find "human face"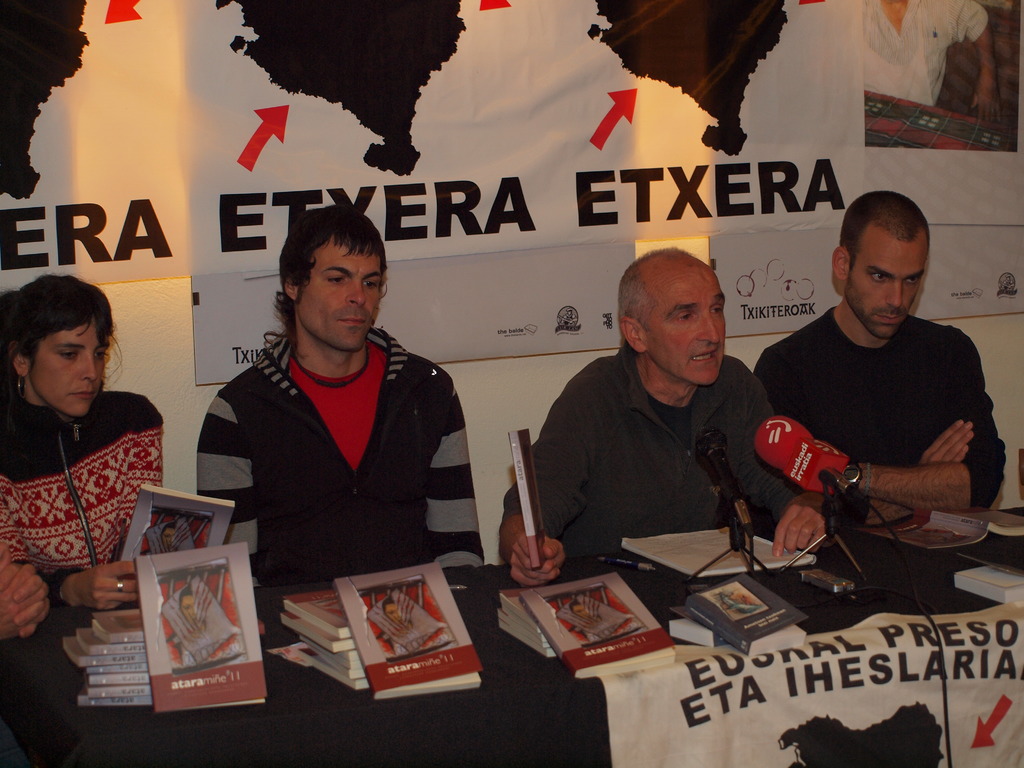
(296,238,386,349)
